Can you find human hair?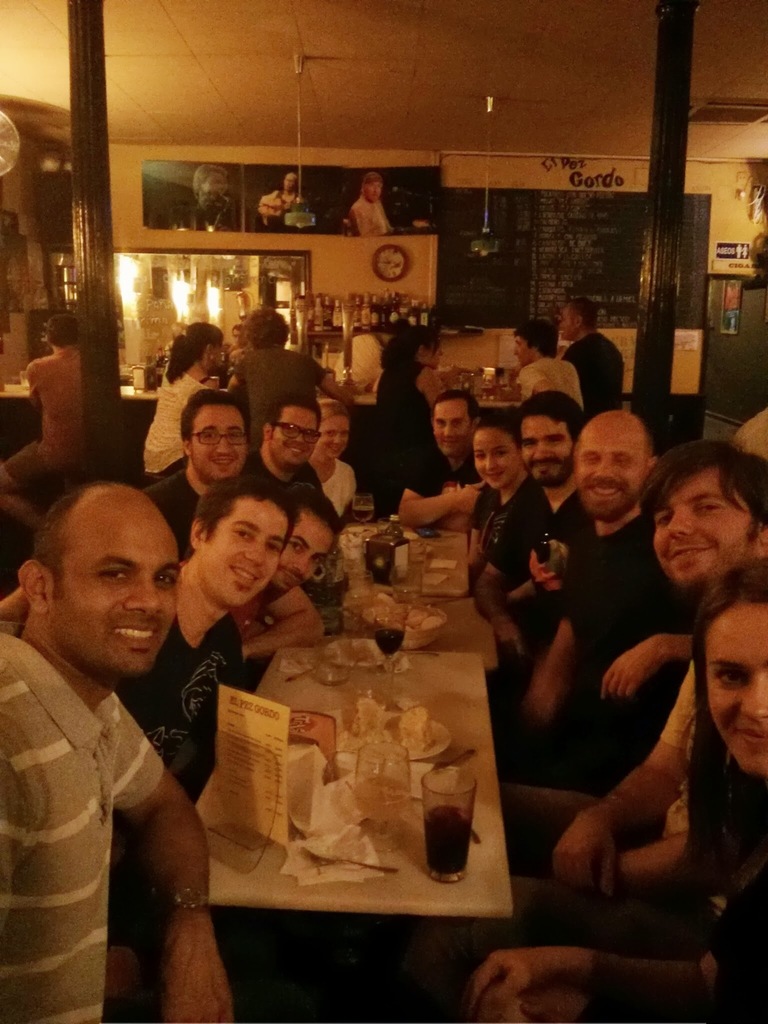
Yes, bounding box: box(375, 328, 440, 373).
